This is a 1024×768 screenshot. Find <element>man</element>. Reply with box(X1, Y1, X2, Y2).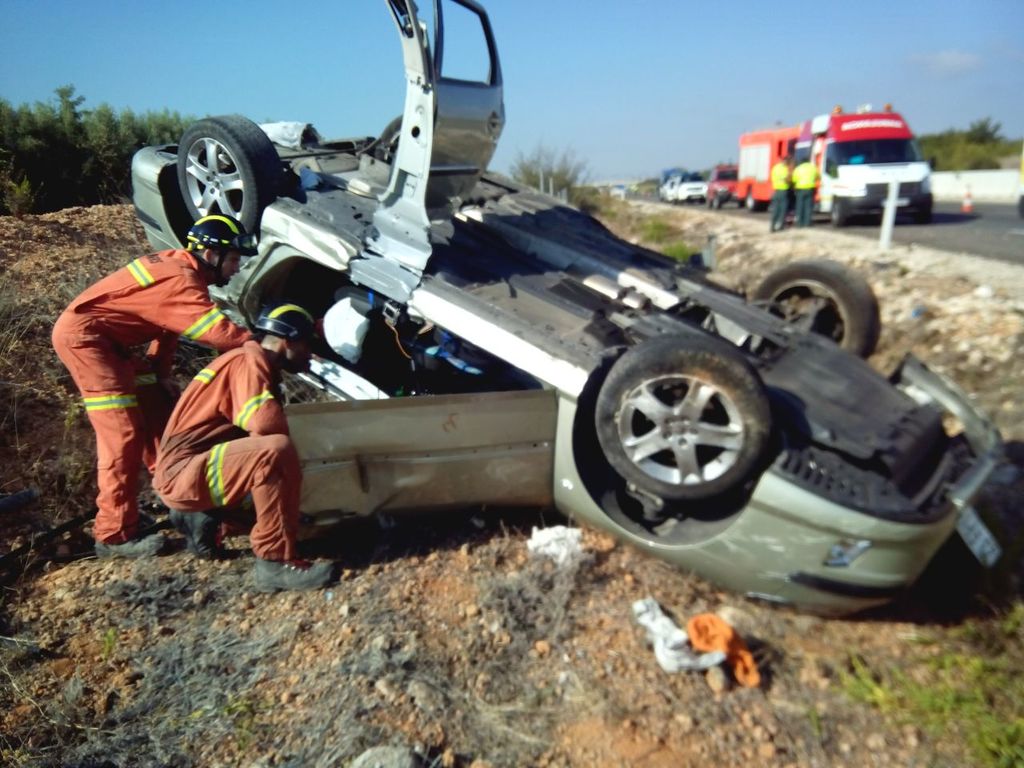
box(760, 146, 794, 238).
